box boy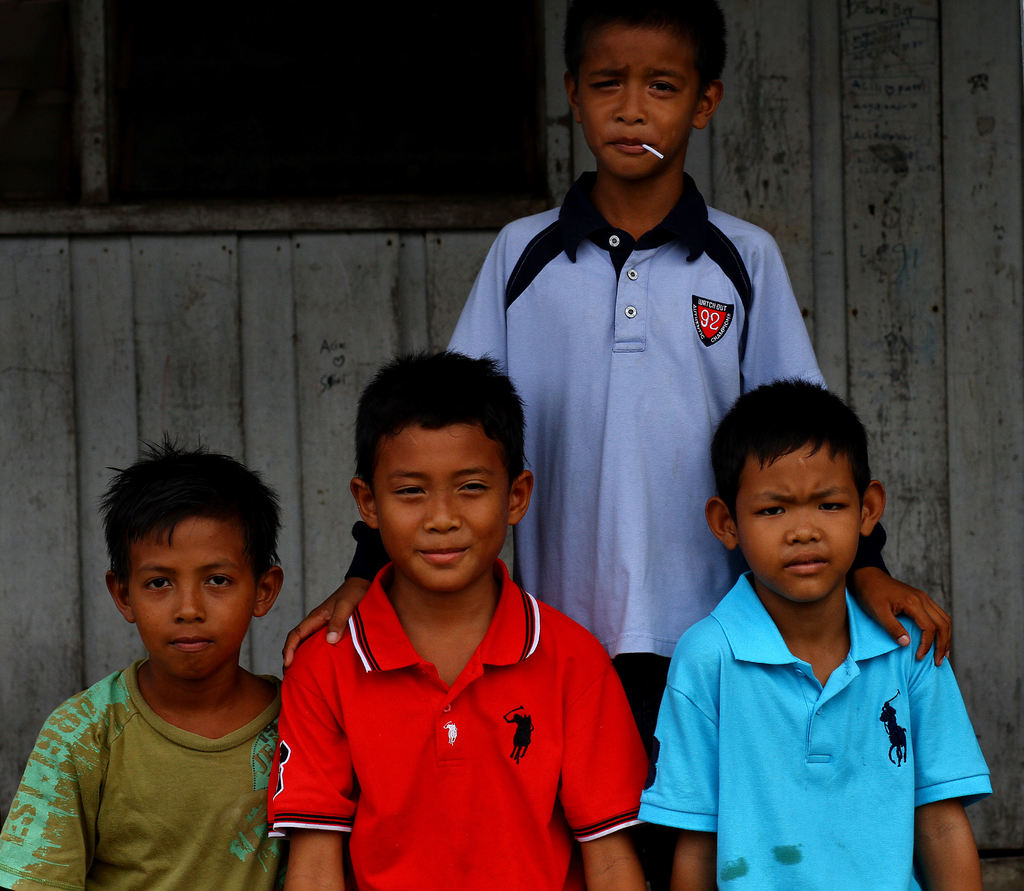
rect(639, 376, 993, 890)
